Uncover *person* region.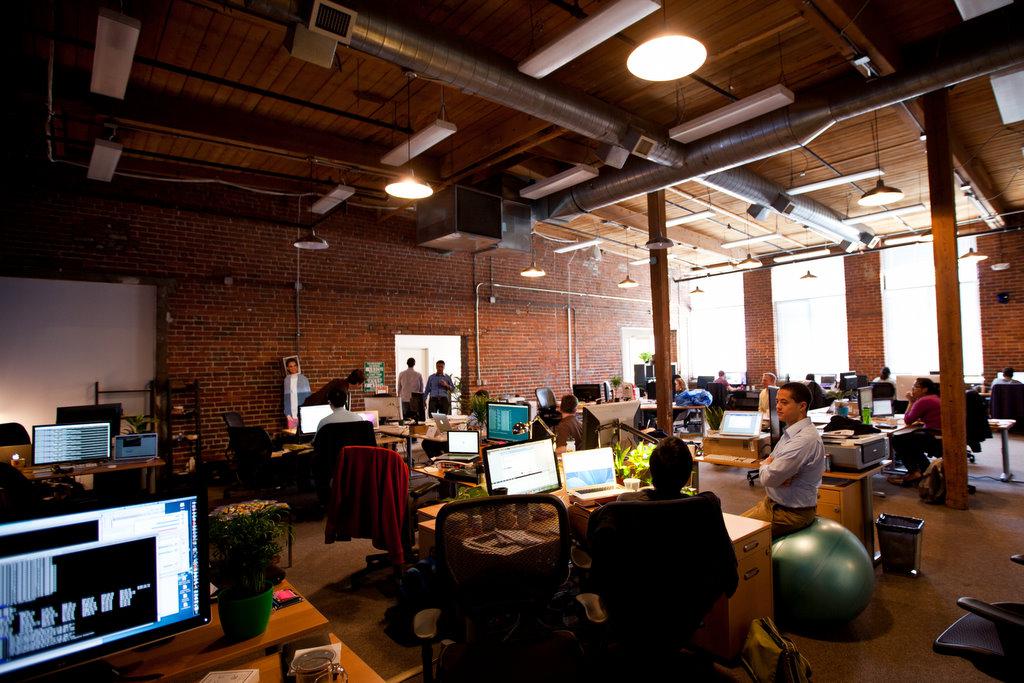
Uncovered: (x1=315, y1=394, x2=360, y2=426).
